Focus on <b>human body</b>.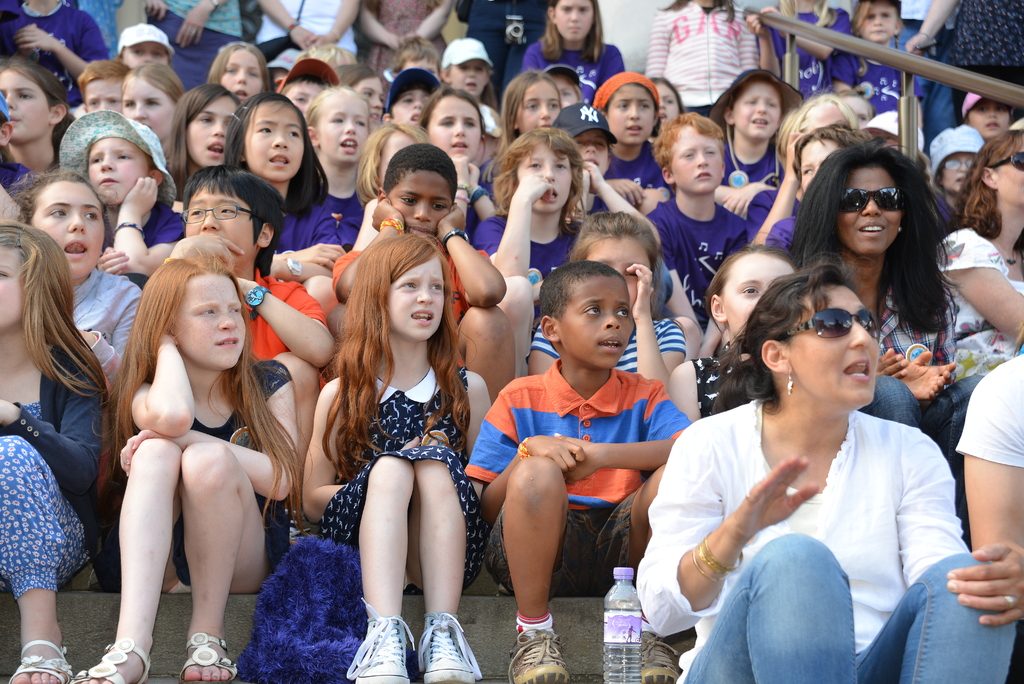
Focused at (x1=646, y1=112, x2=748, y2=330).
